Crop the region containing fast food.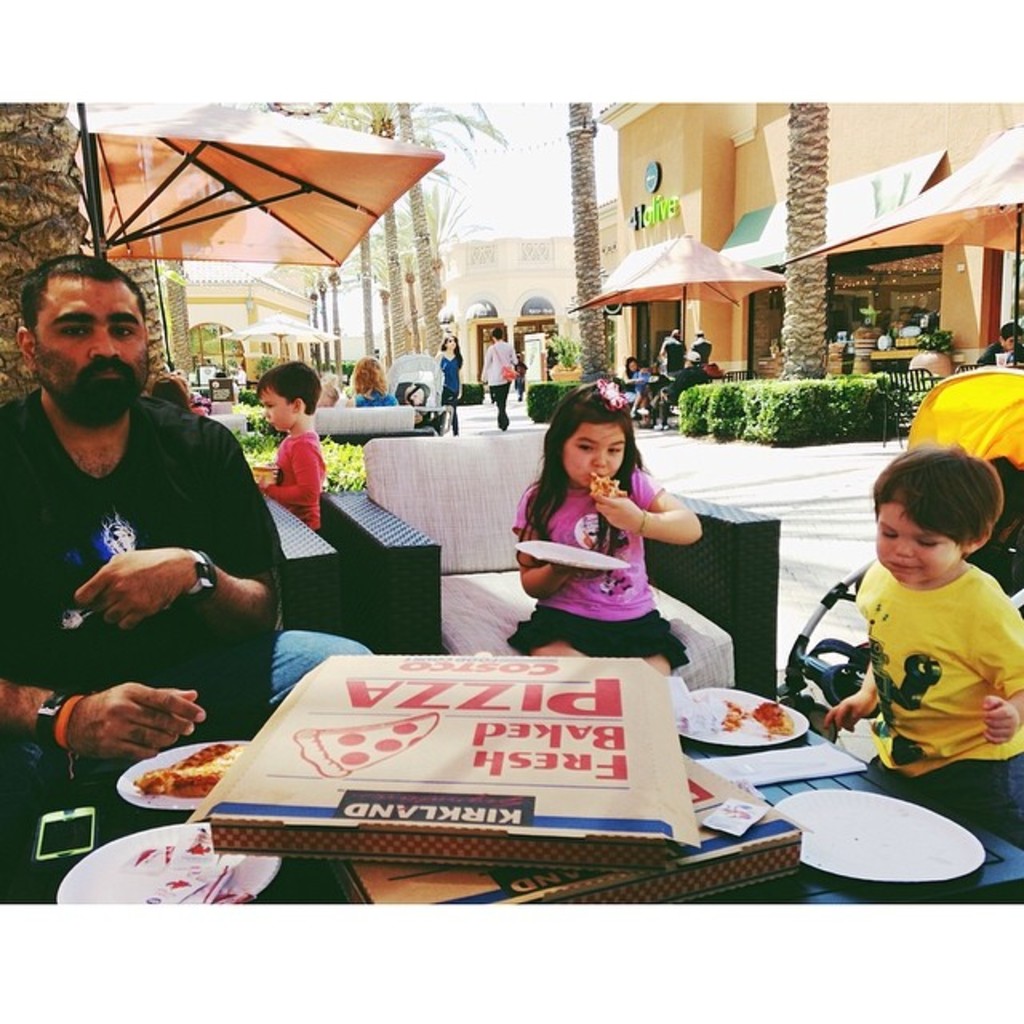
Crop region: (x1=130, y1=741, x2=250, y2=798).
